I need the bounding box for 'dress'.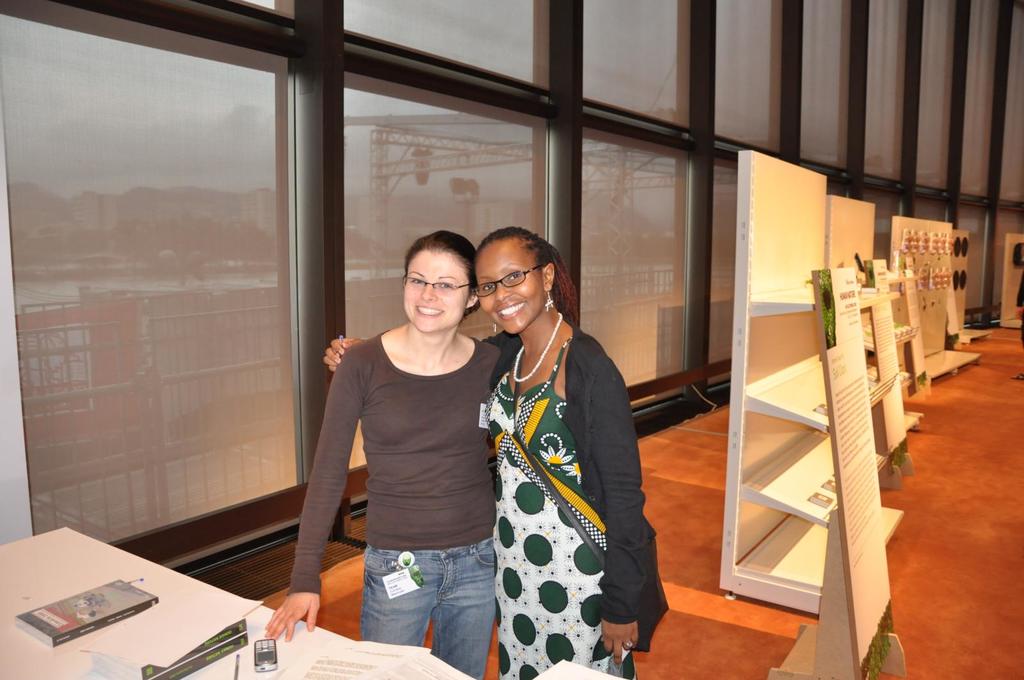
Here it is: crop(477, 324, 649, 679).
